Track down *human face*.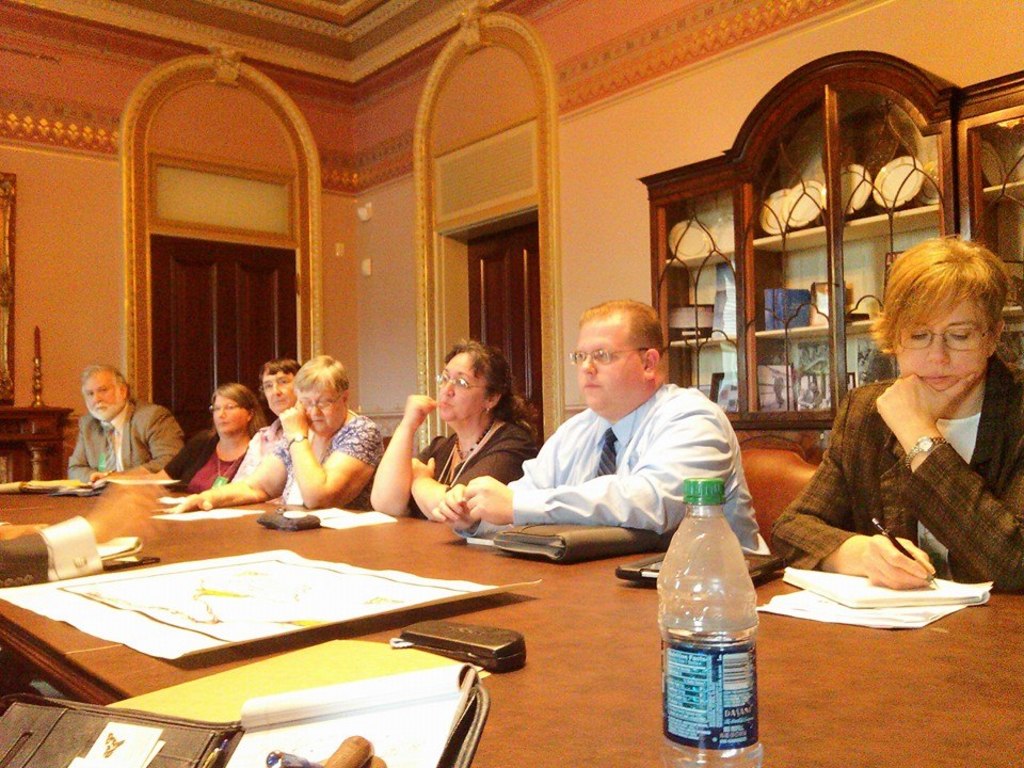
Tracked to bbox=(261, 365, 299, 420).
